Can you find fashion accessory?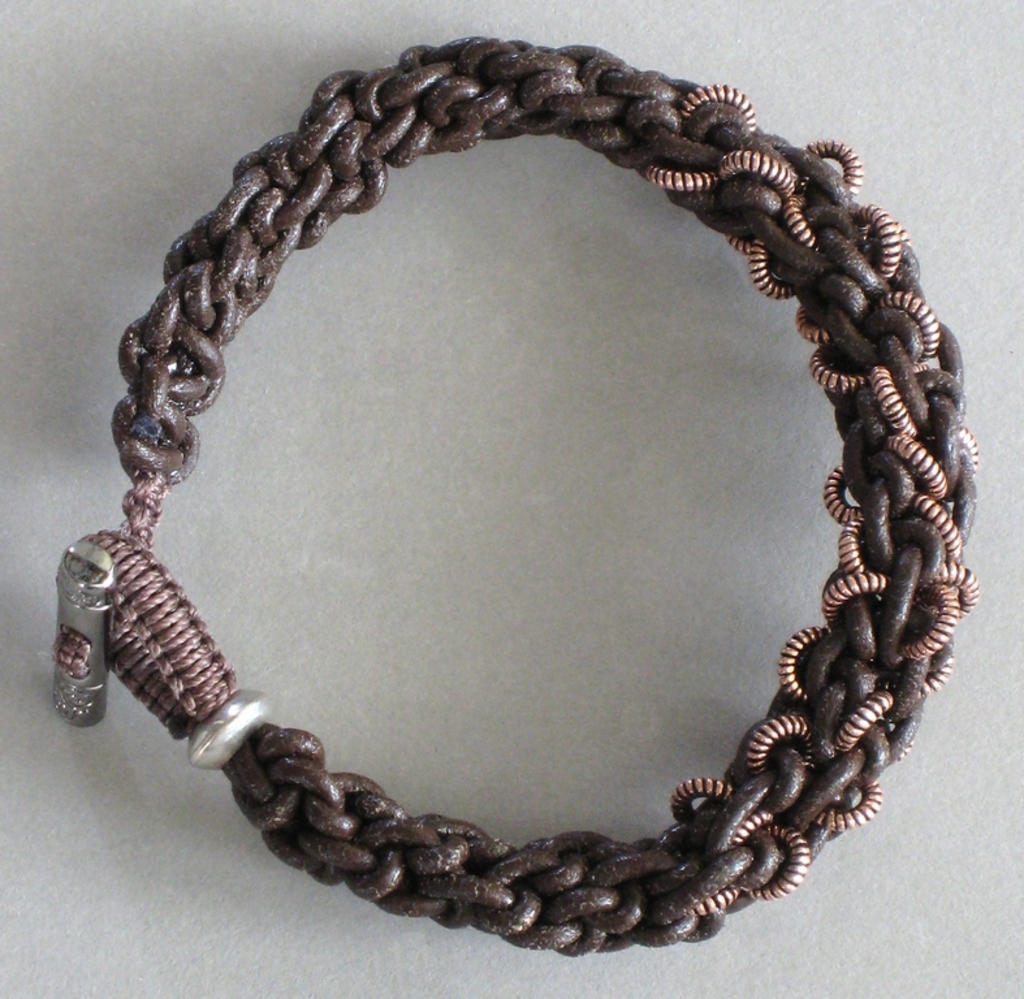
Yes, bounding box: <bbox>51, 39, 980, 963</bbox>.
